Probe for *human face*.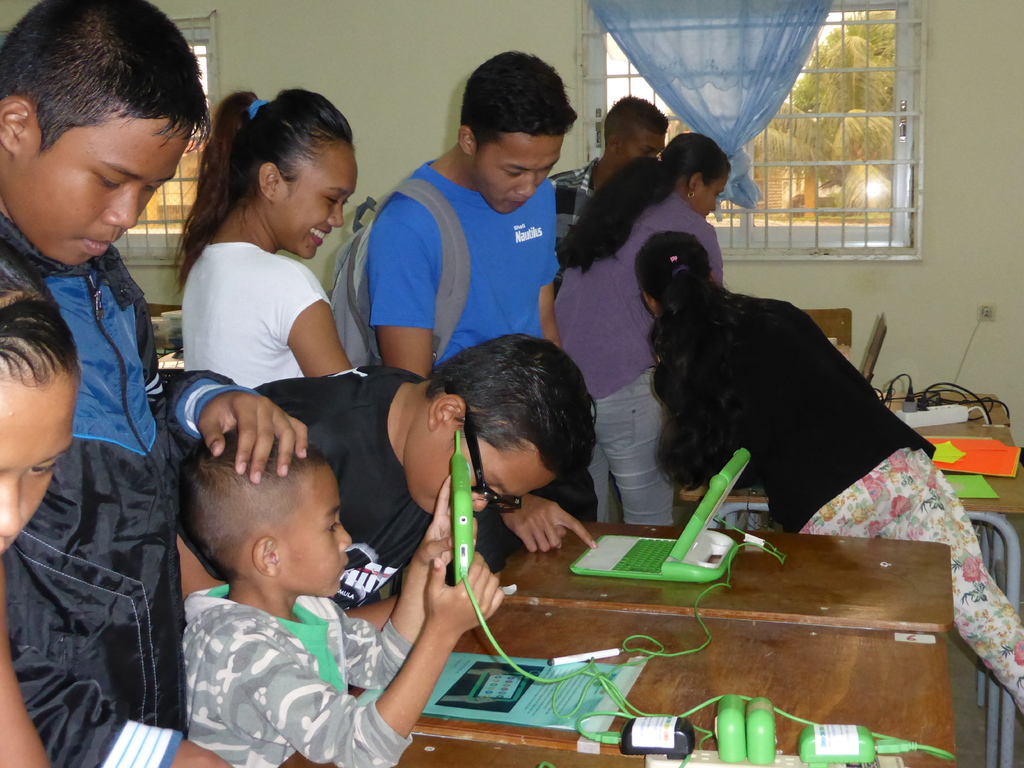
Probe result: x1=690, y1=179, x2=730, y2=225.
